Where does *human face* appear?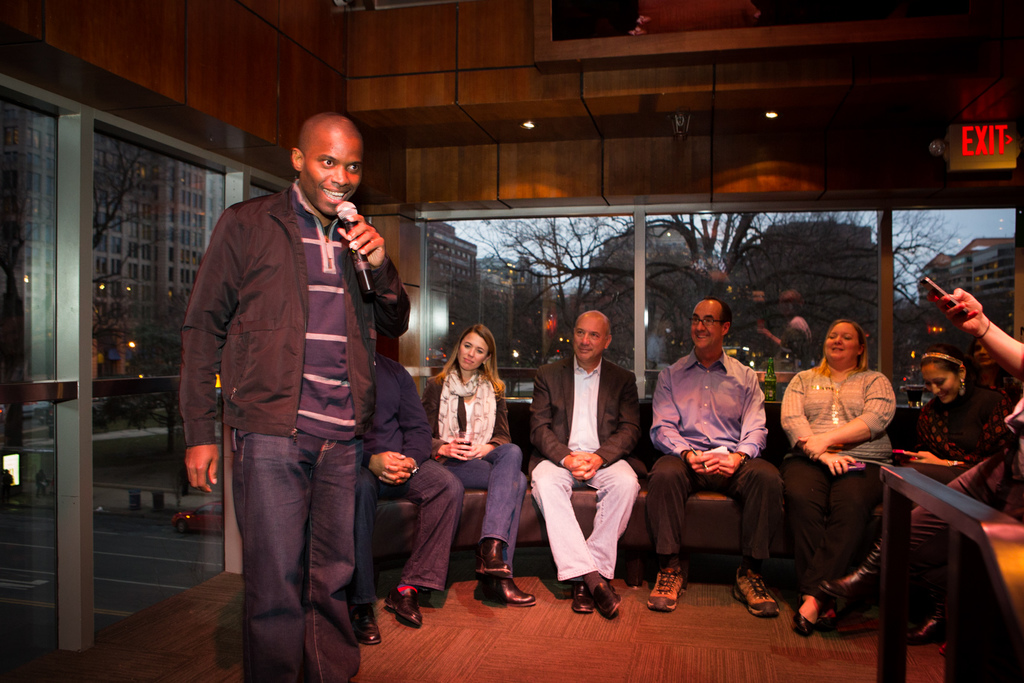
Appears at <region>975, 344, 995, 368</region>.
